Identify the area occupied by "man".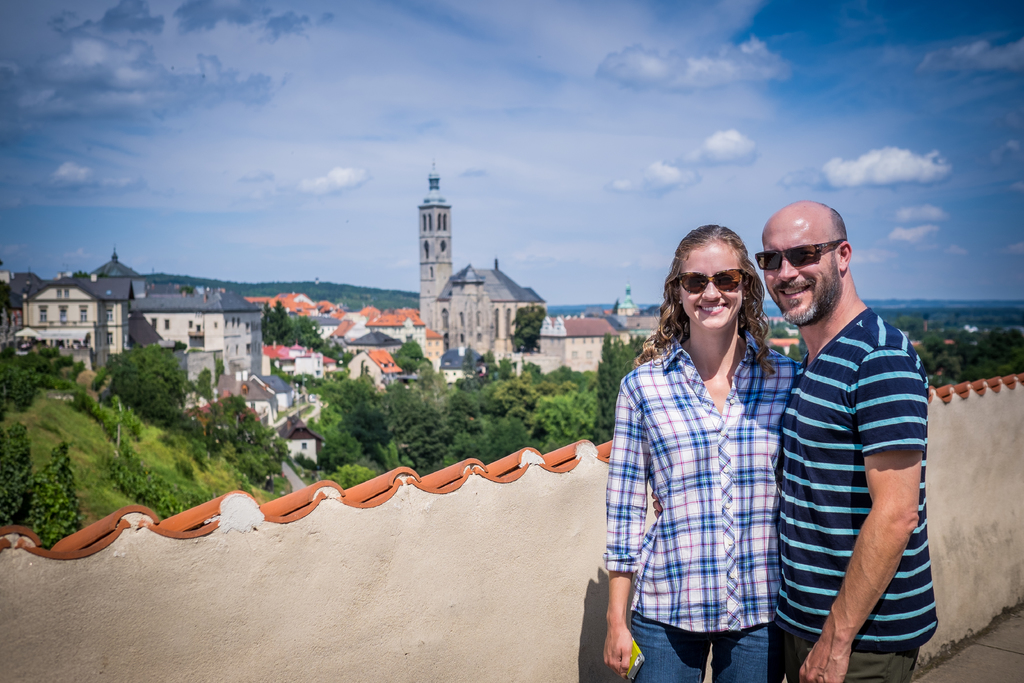
Area: (749, 185, 943, 682).
